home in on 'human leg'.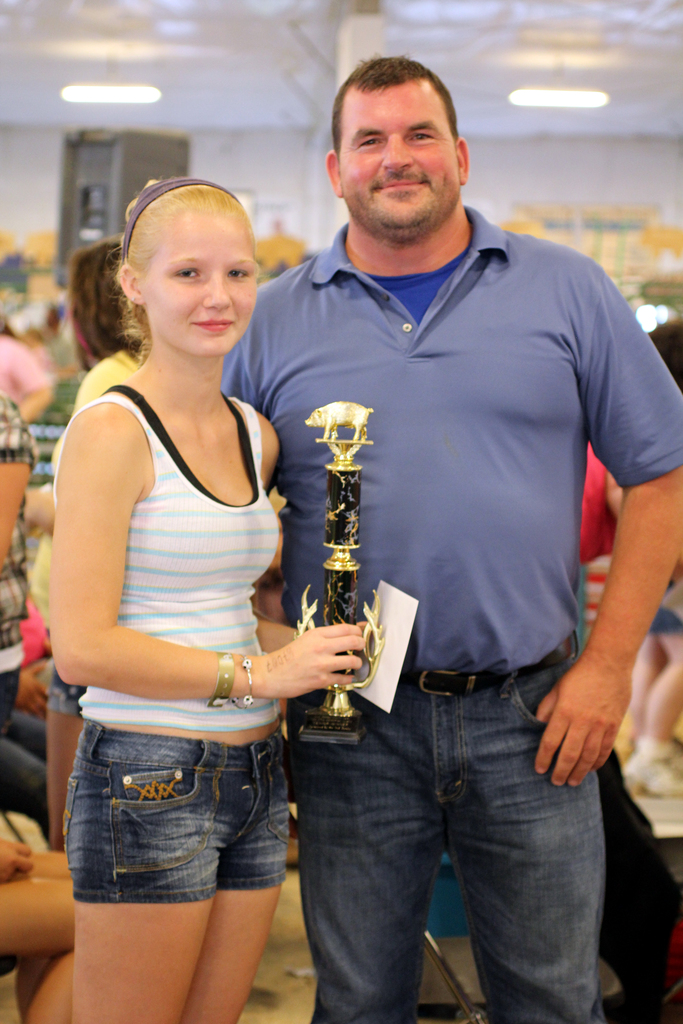
Homed in at pyautogui.locateOnScreen(54, 749, 297, 1023).
